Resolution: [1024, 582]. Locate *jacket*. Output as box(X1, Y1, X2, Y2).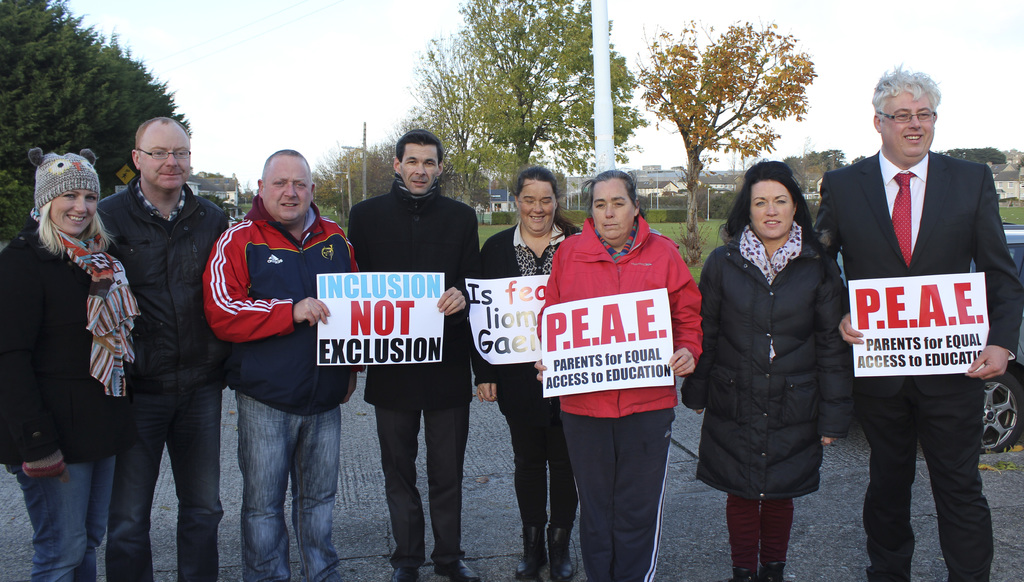
box(531, 215, 714, 419).
